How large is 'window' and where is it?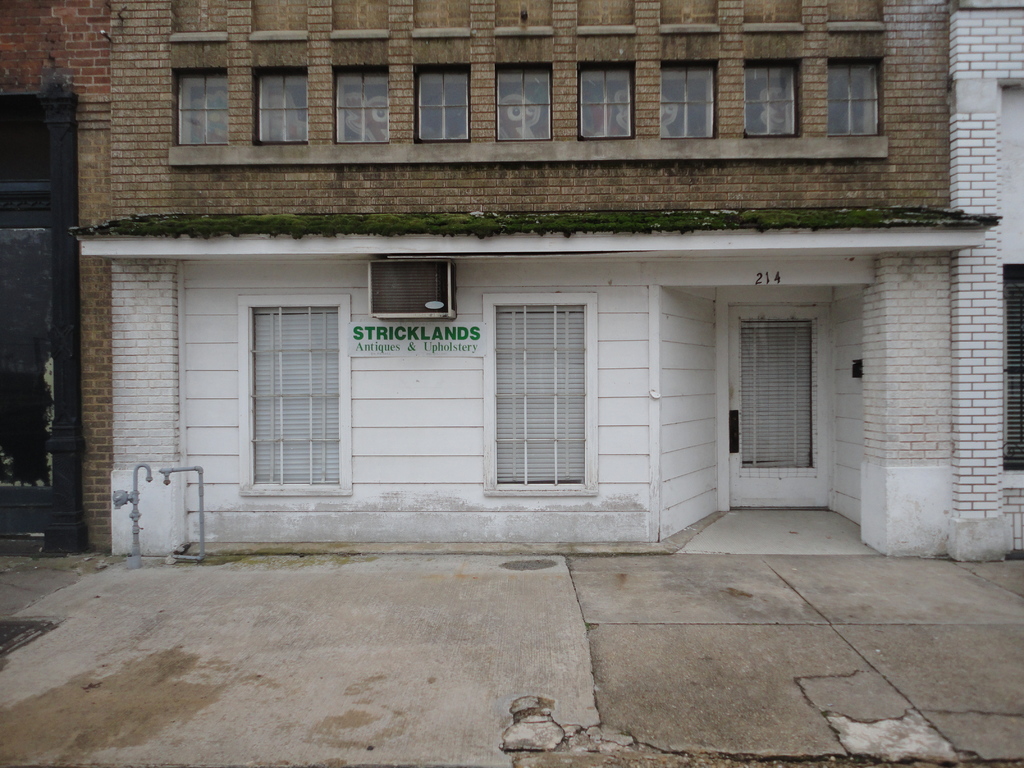
Bounding box: pyautogui.locateOnScreen(497, 63, 552, 142).
